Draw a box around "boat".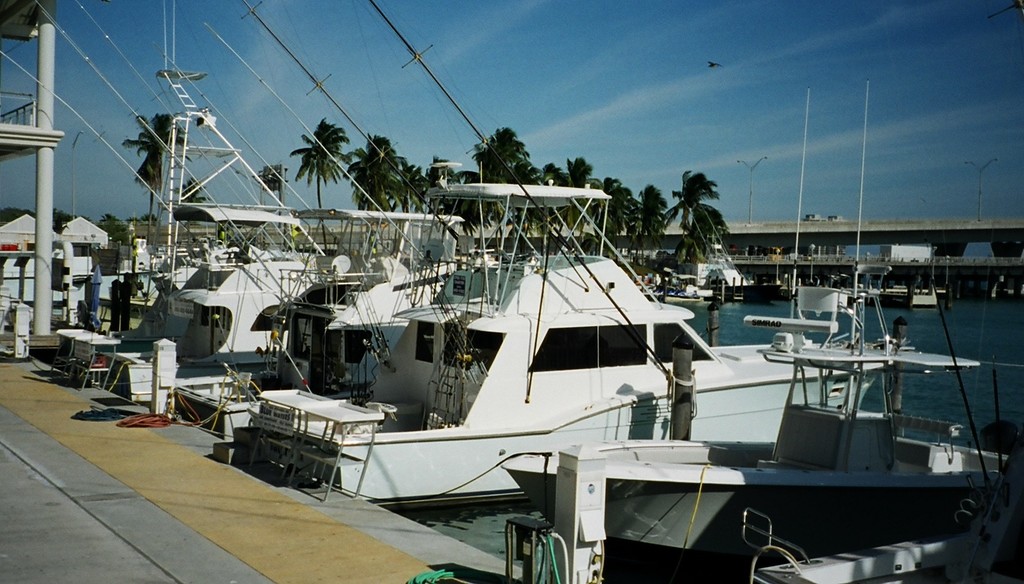
<box>58,205,315,377</box>.
